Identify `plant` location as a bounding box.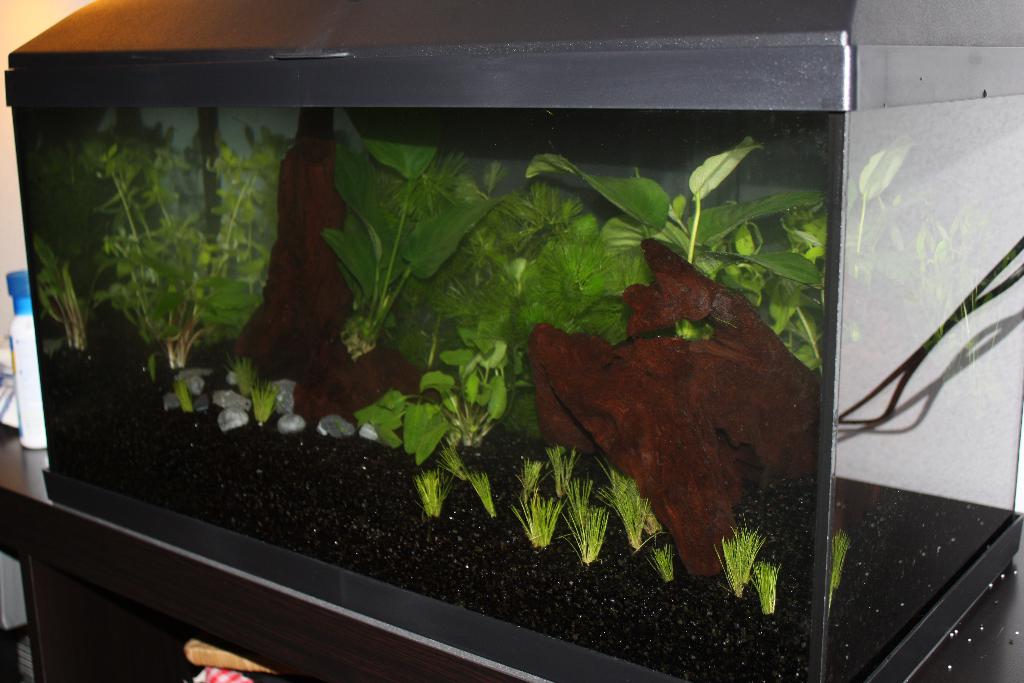
36,239,86,357.
